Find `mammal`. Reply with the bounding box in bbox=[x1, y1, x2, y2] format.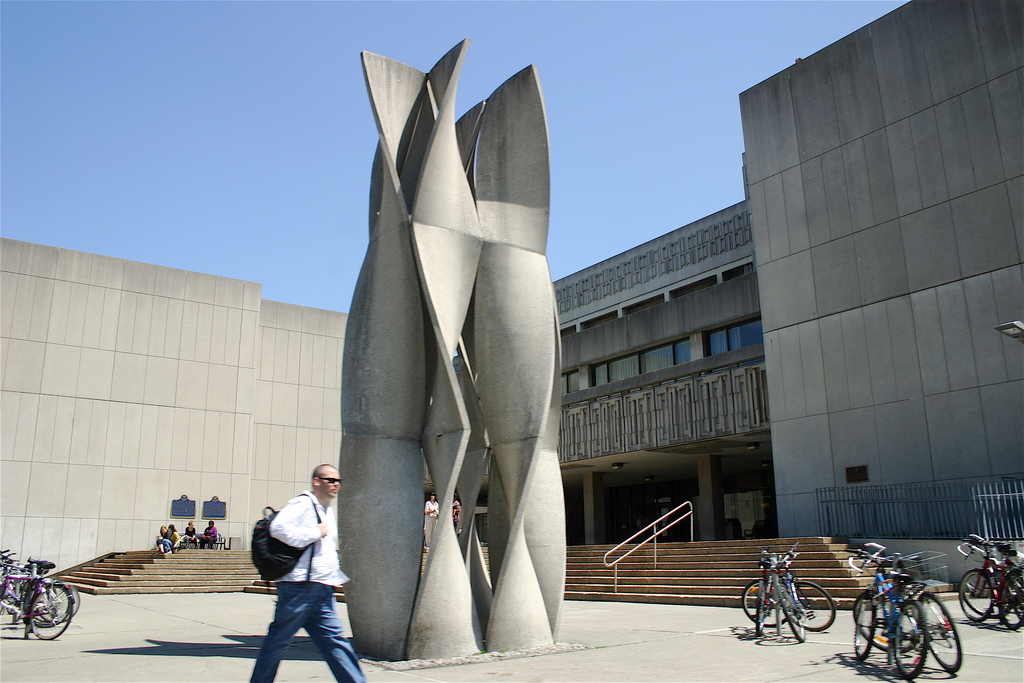
bbox=[196, 518, 220, 550].
